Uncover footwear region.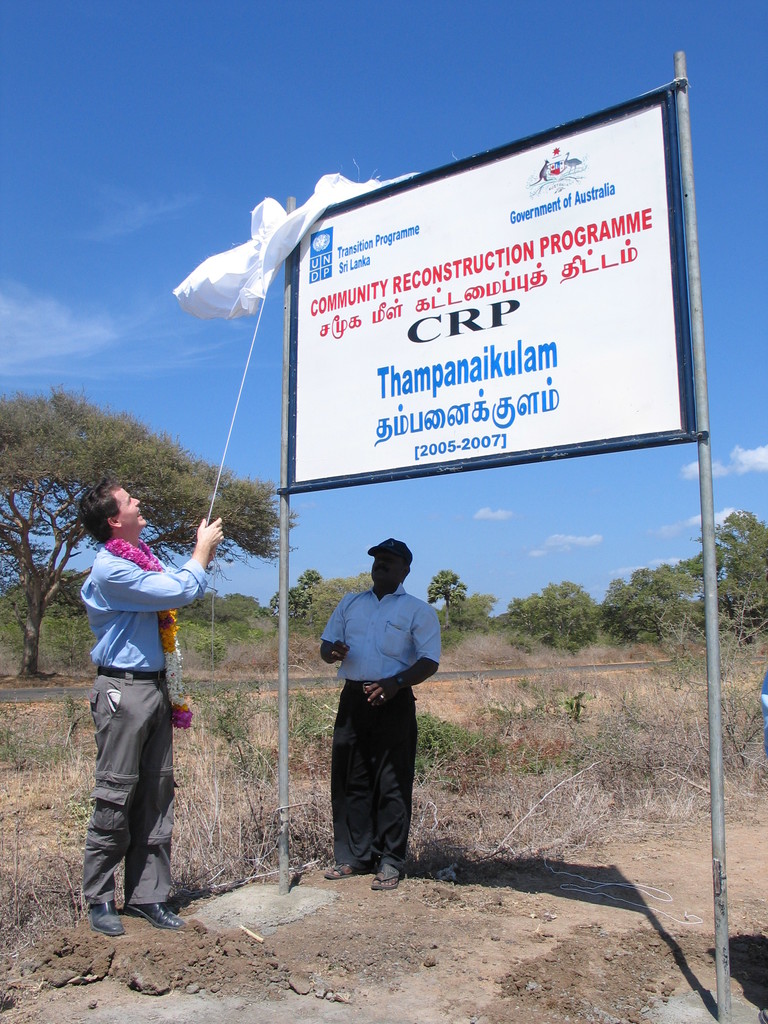
Uncovered: pyautogui.locateOnScreen(132, 897, 186, 935).
